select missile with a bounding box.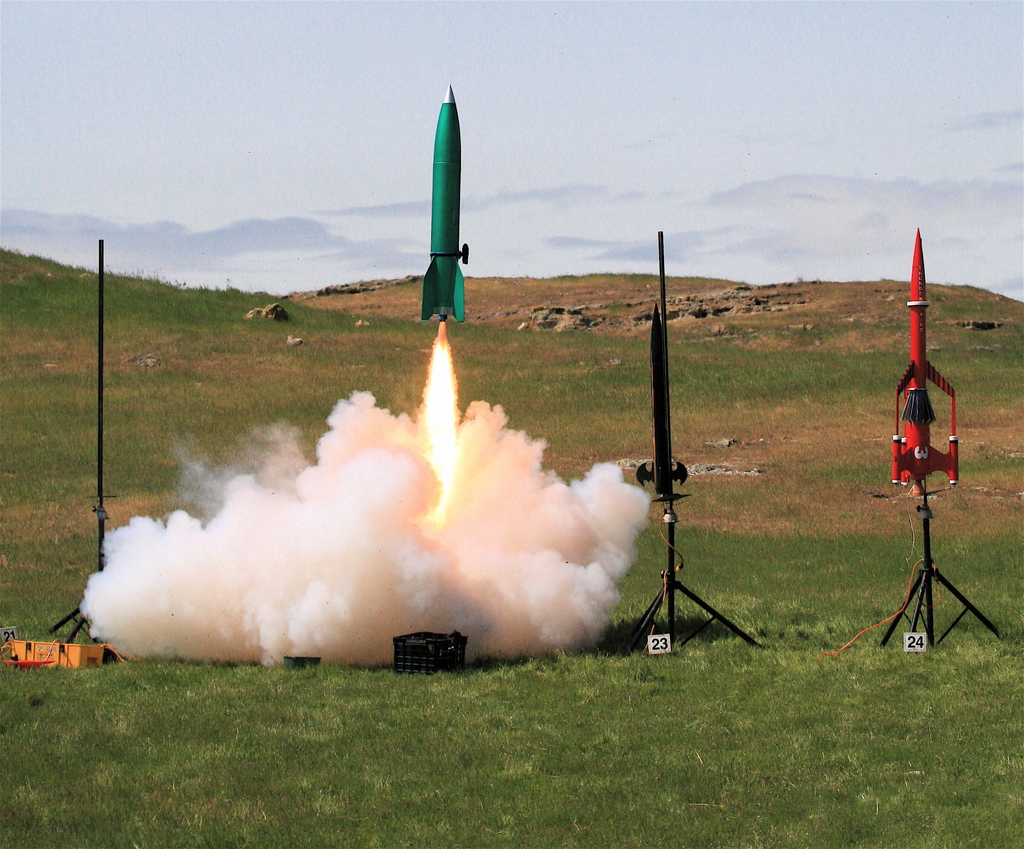
bbox=(891, 225, 972, 495).
